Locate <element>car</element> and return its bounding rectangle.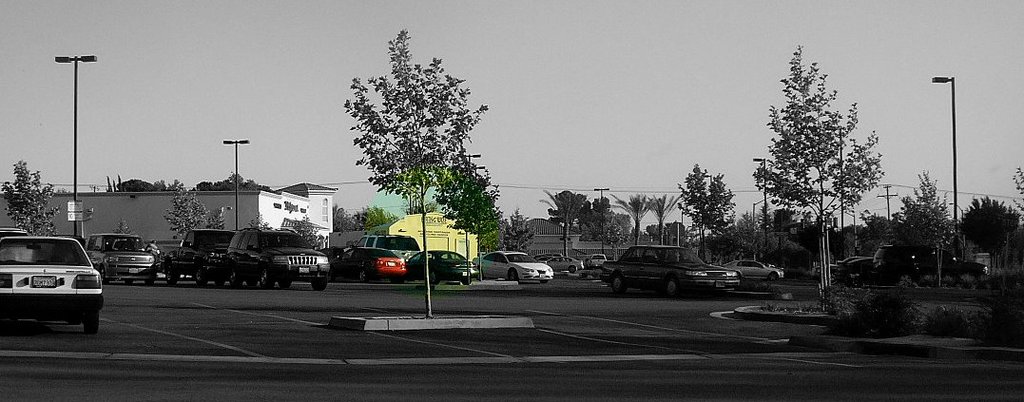
pyautogui.locateOnScreen(407, 247, 481, 287).
